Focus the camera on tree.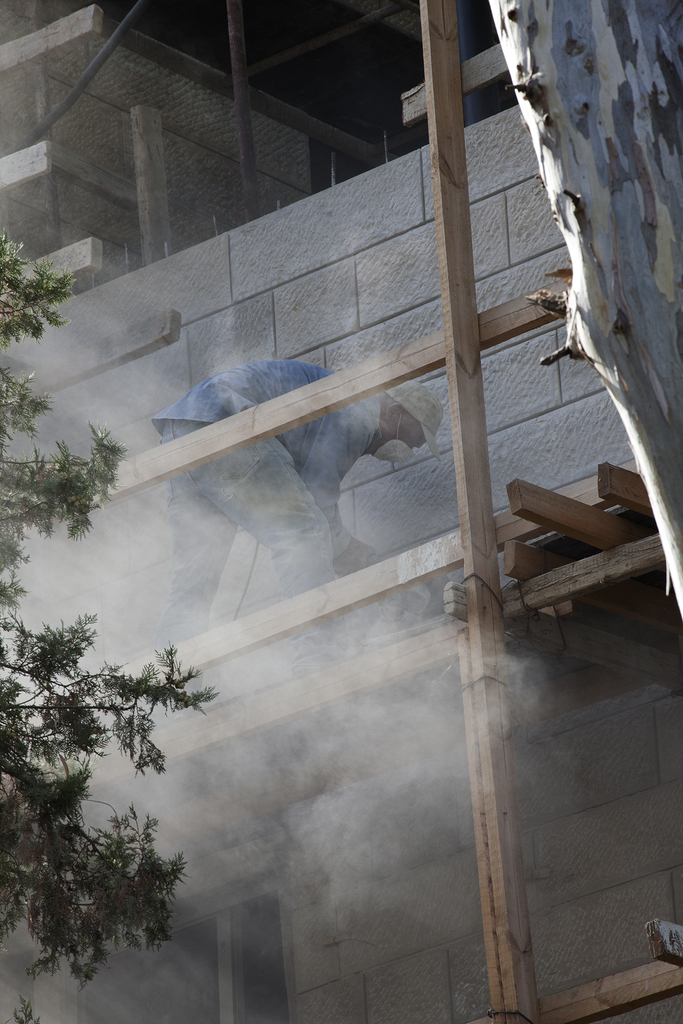
Focus region: rect(0, 222, 224, 1021).
